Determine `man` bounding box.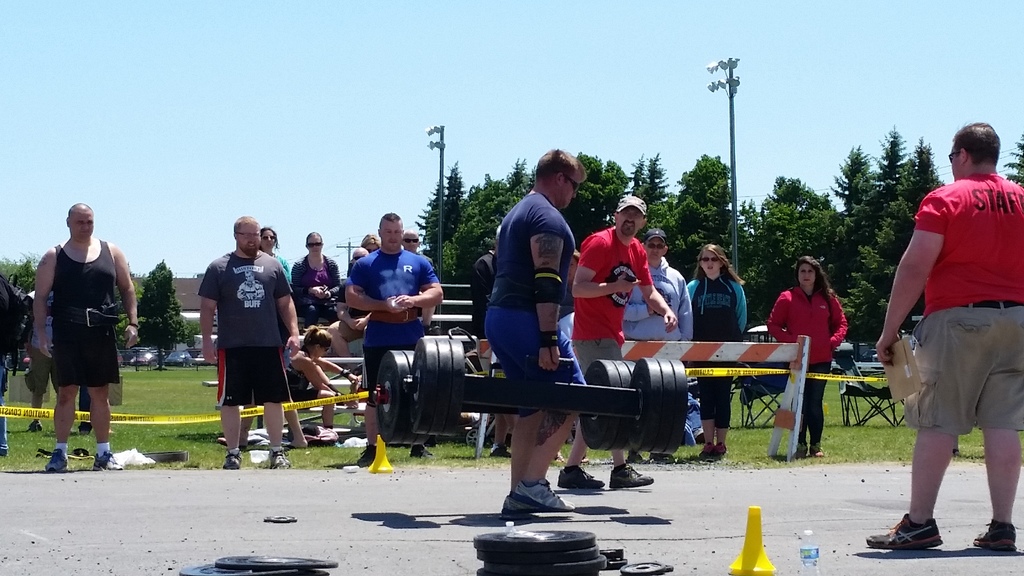
Determined: [left=36, top=200, right=141, bottom=474].
